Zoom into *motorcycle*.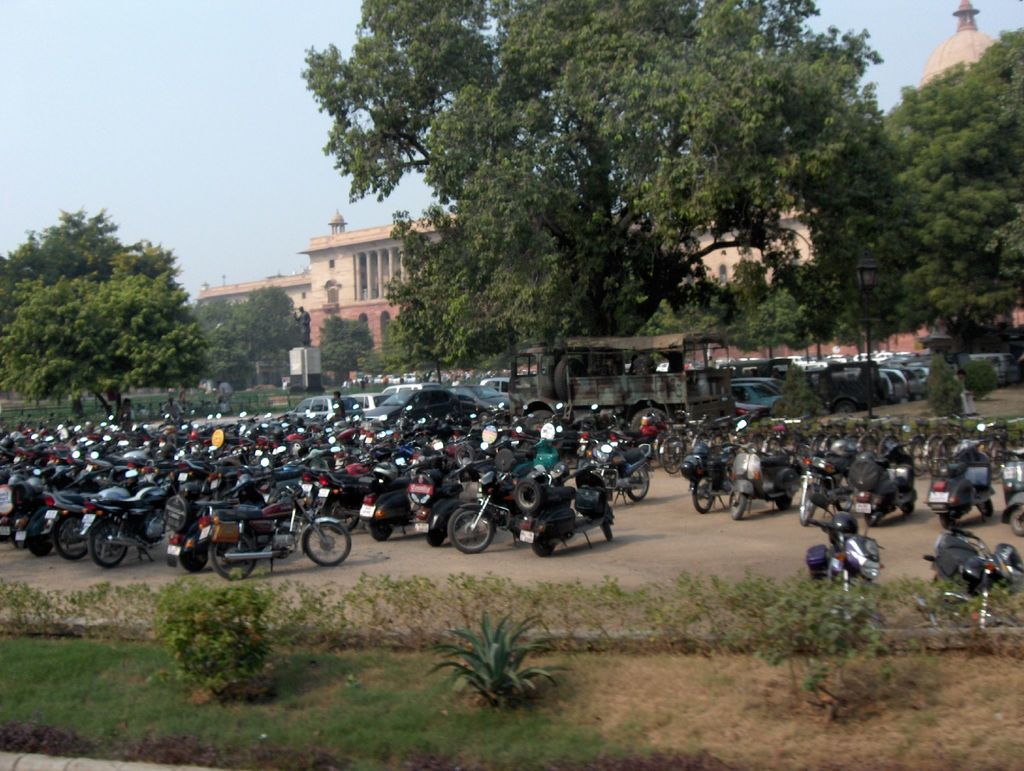
Zoom target: [689,418,751,518].
